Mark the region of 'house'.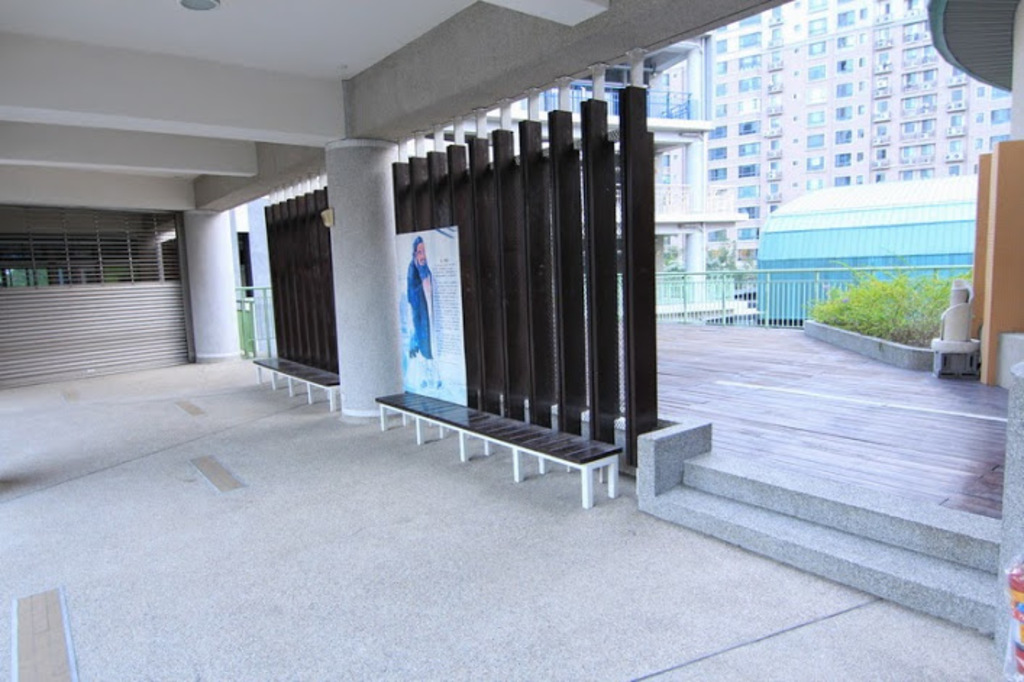
Region: [3,0,1023,681].
